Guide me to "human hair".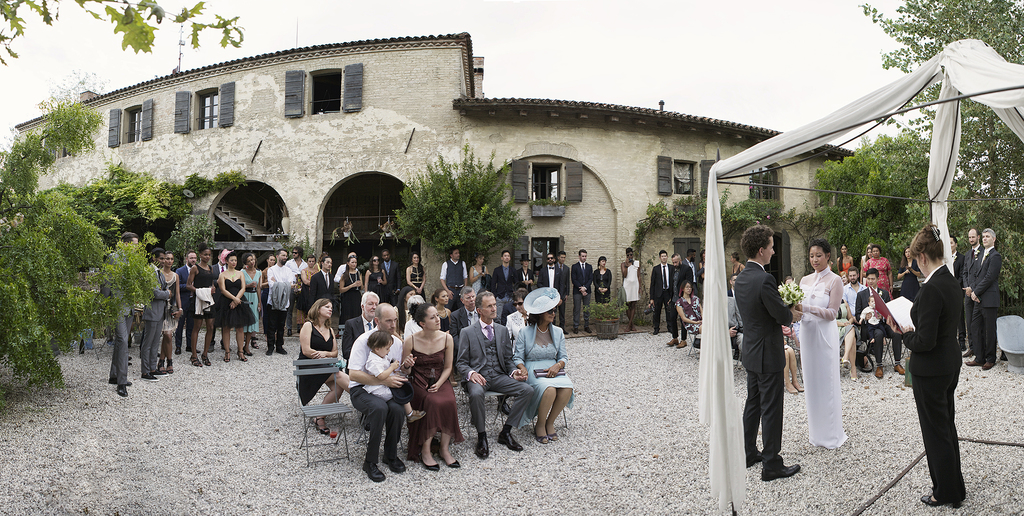
Guidance: 980 229 996 245.
